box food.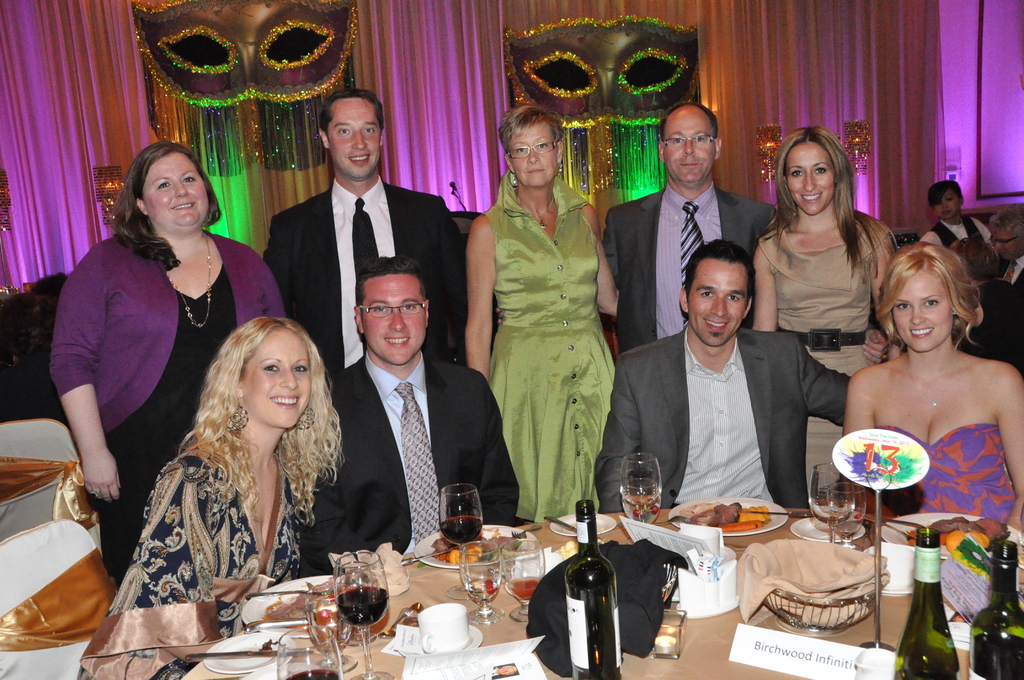
l=676, t=499, r=719, b=527.
